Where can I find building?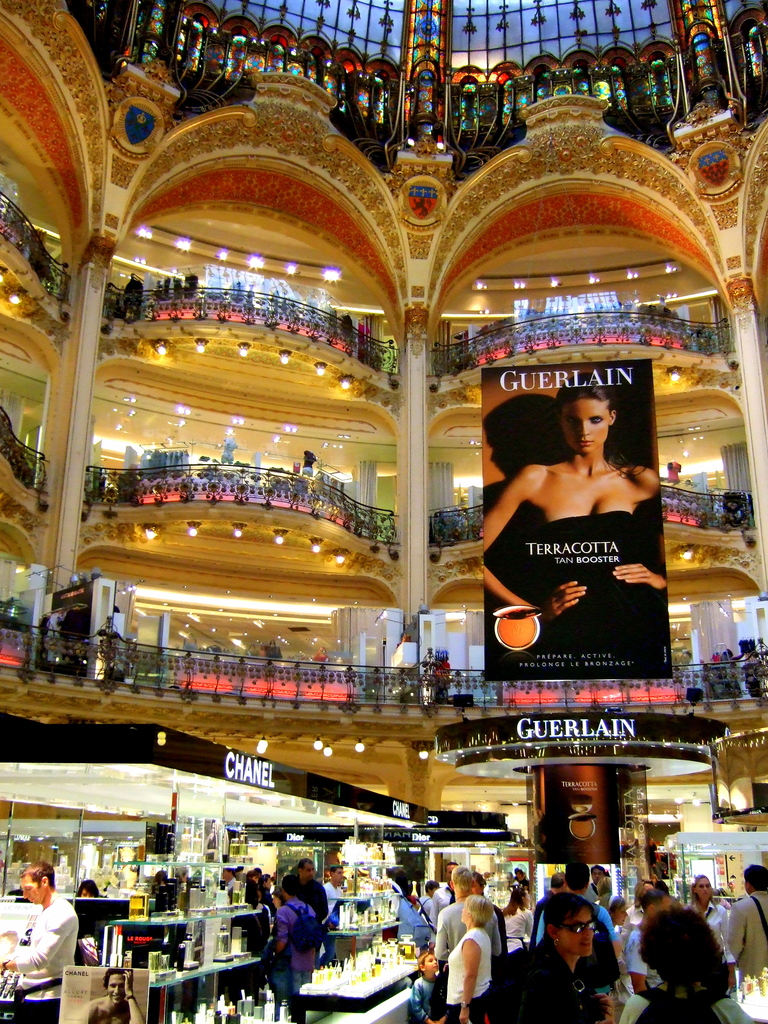
You can find it at [left=0, top=0, right=767, bottom=1023].
